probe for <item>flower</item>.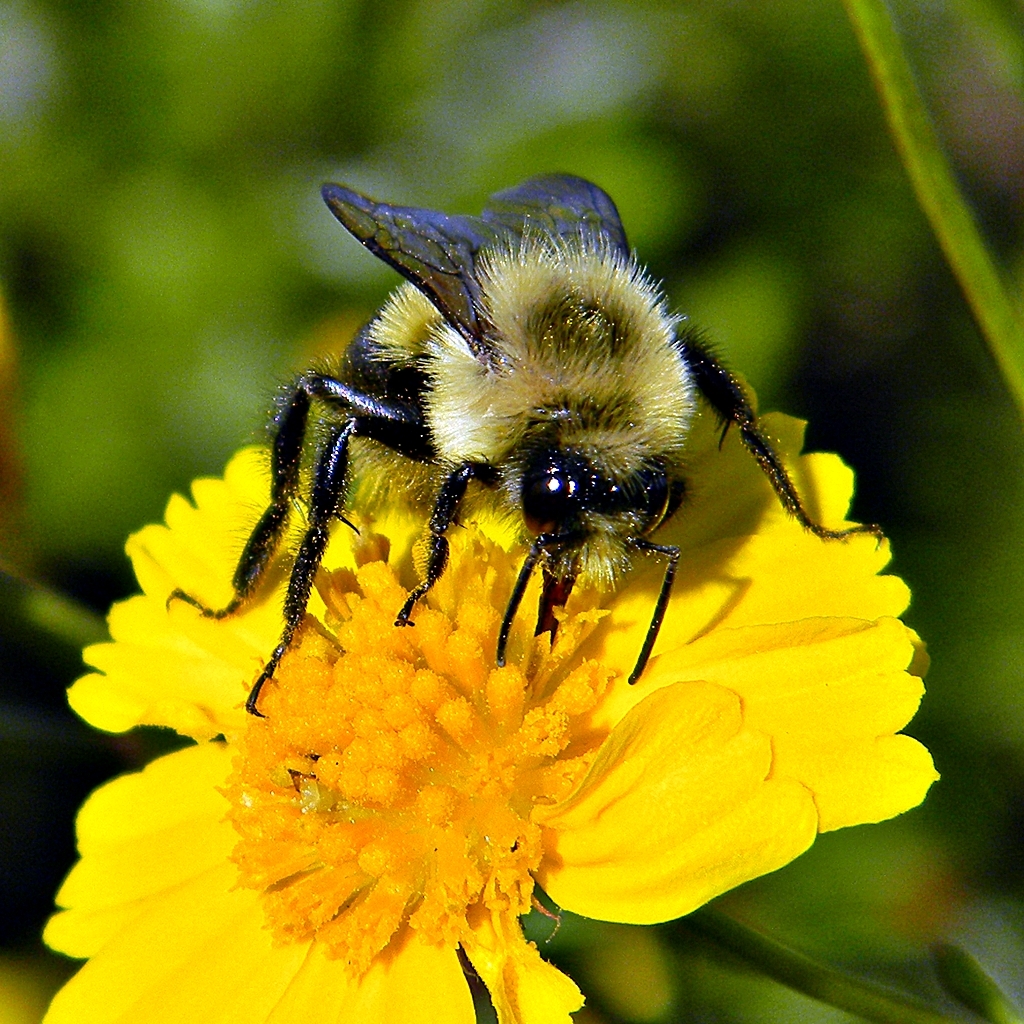
Probe result: [22,343,948,1000].
